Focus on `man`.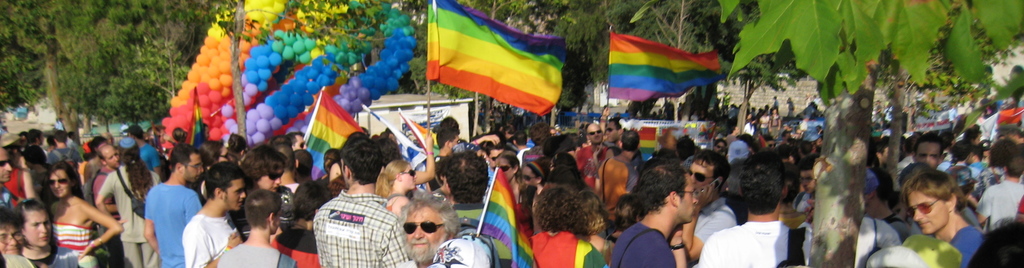
Focused at [left=271, top=140, right=303, bottom=205].
